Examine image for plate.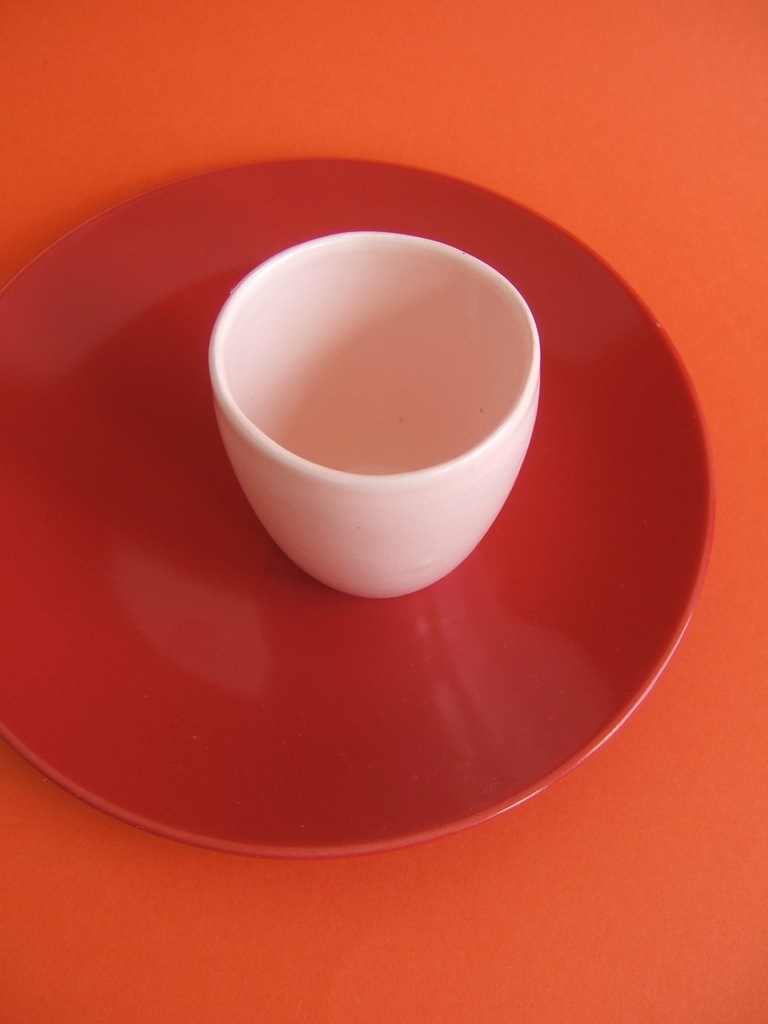
Examination result: BBox(1, 211, 750, 890).
